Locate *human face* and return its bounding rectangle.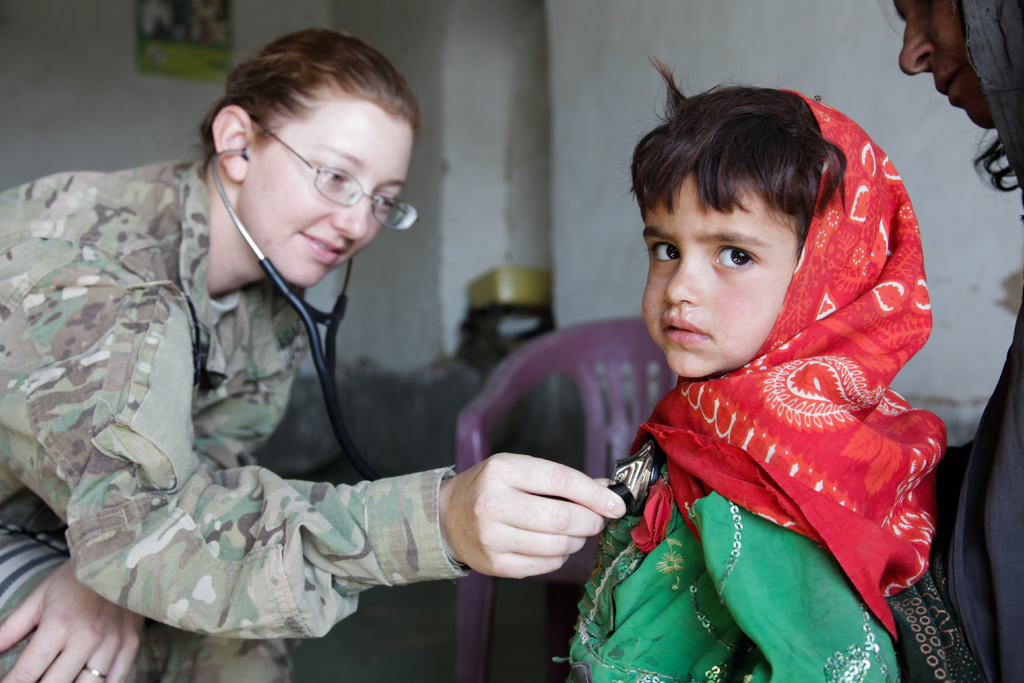
899/0/993/131.
